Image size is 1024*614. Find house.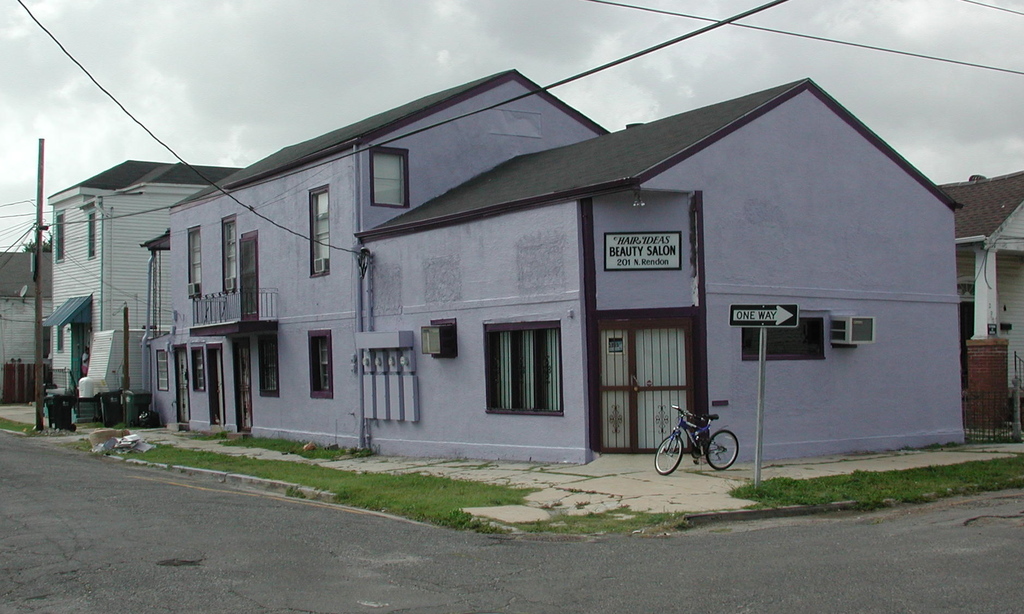
<box>364,83,954,446</box>.
